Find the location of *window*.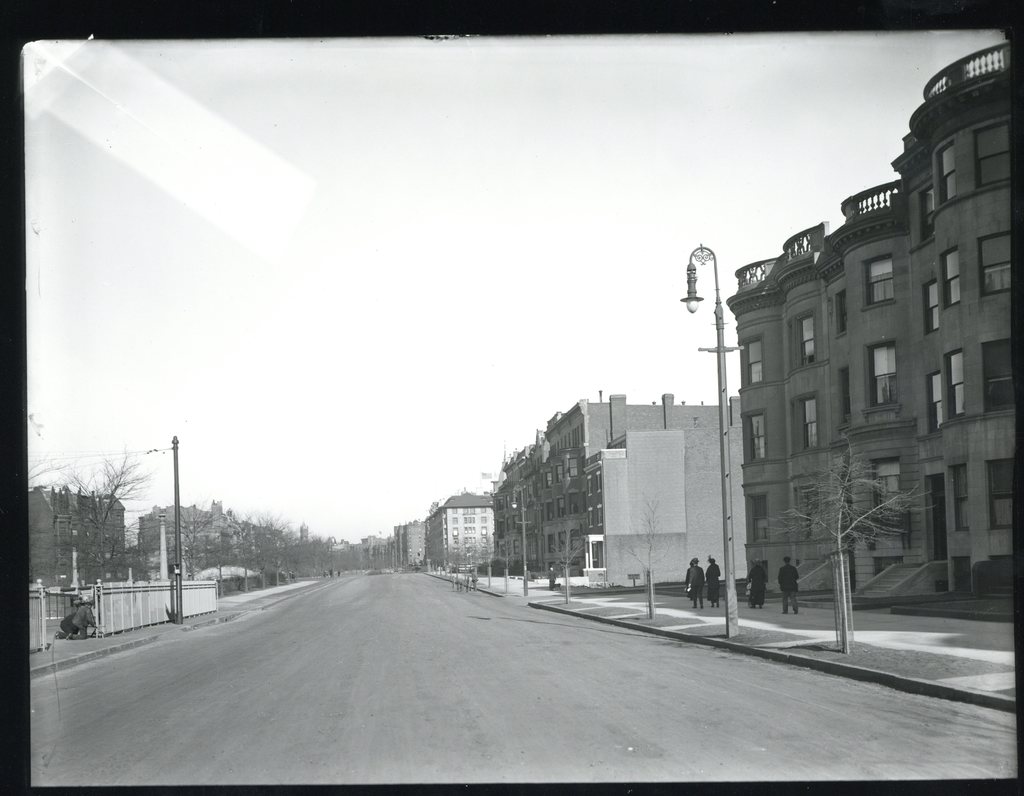
Location: <box>932,370,948,423</box>.
